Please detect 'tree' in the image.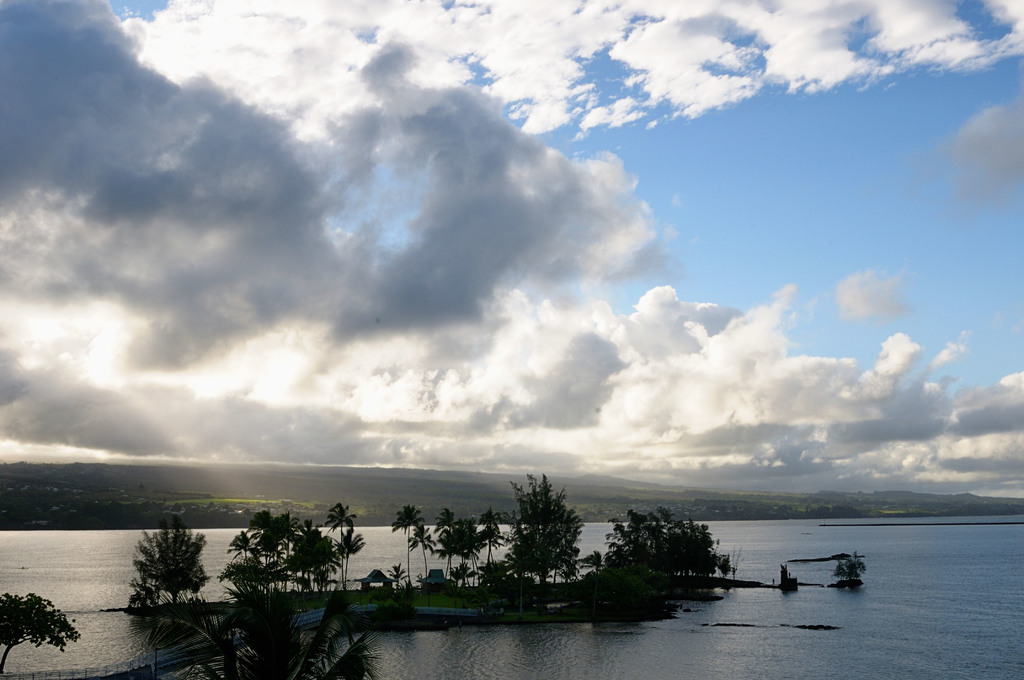
(x1=409, y1=524, x2=430, y2=576).
